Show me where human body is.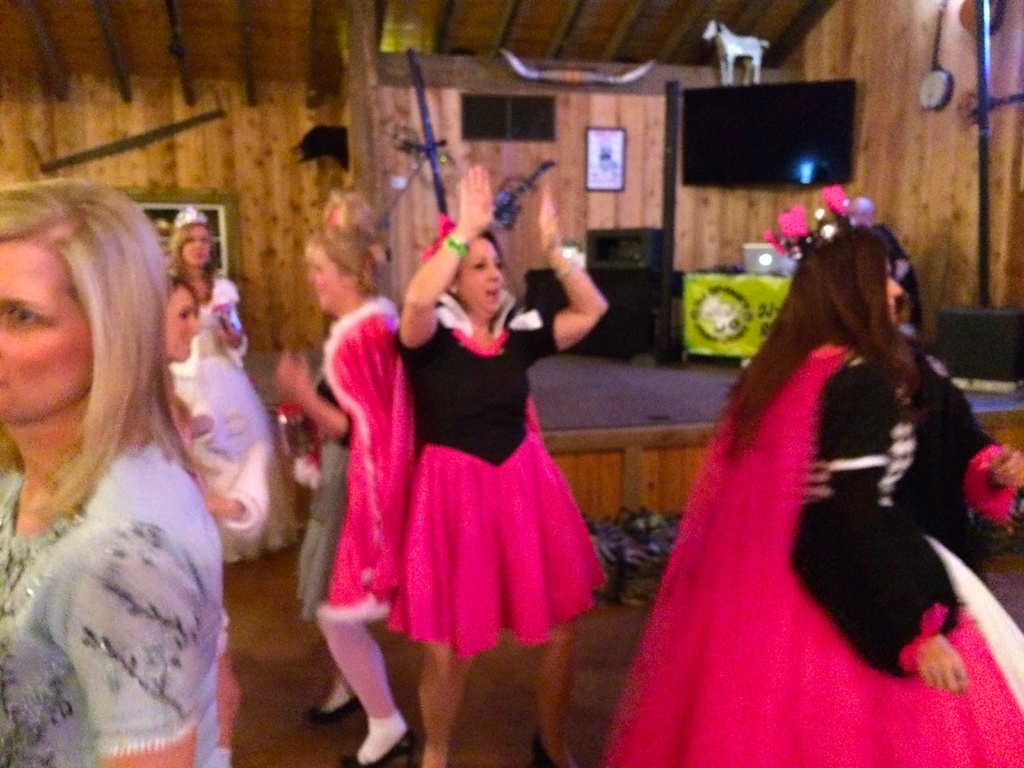
human body is at <bbox>599, 339, 1023, 767</bbox>.
